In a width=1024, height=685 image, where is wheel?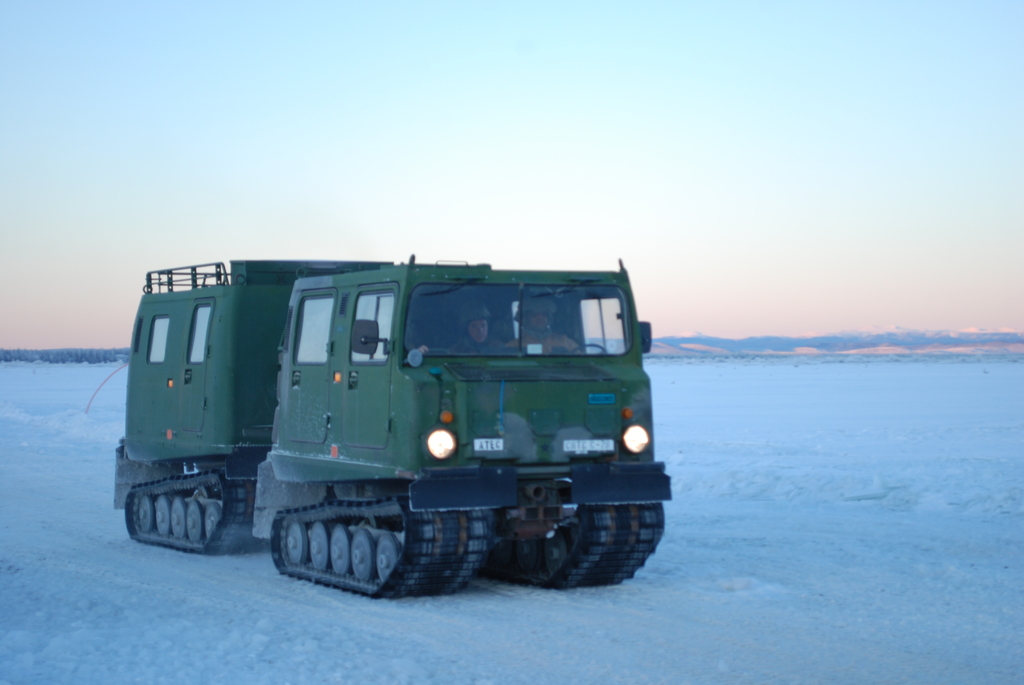
BBox(311, 521, 331, 566).
